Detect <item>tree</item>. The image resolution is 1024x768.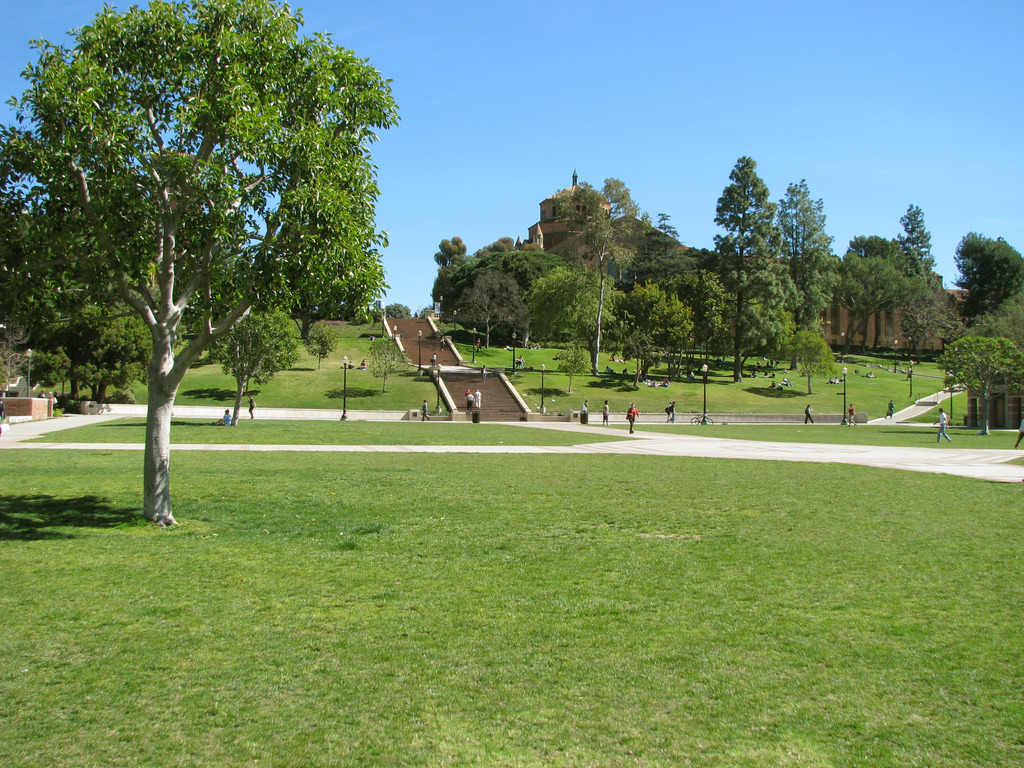
BBox(940, 340, 1023, 435).
